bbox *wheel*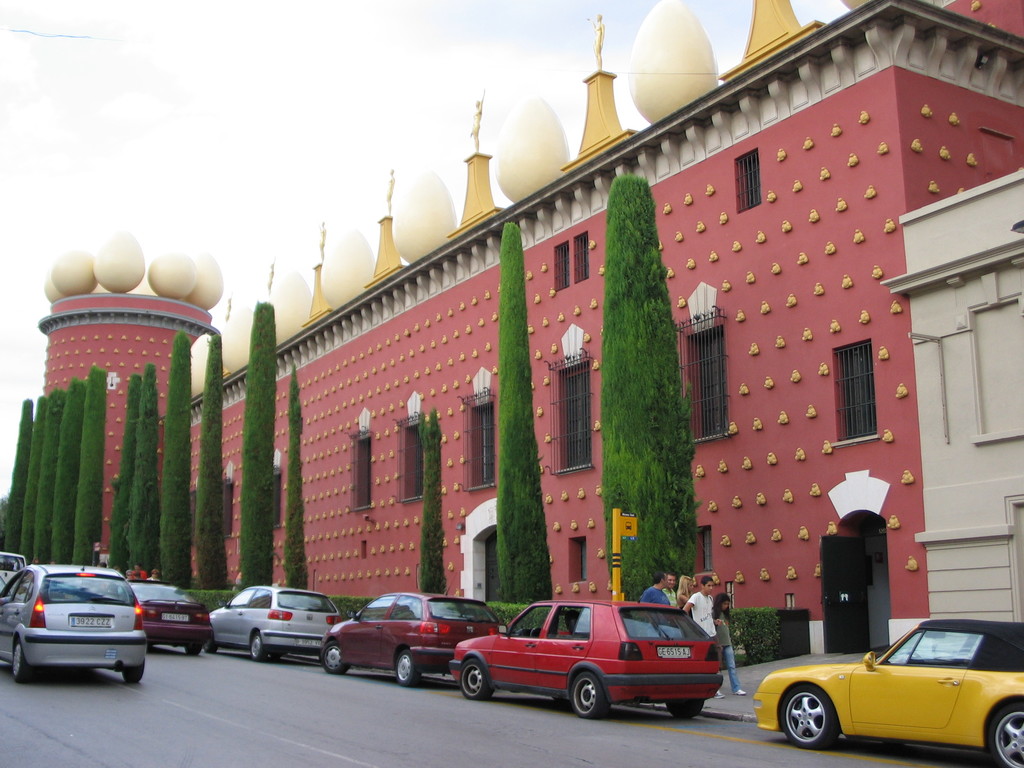
<box>668,699,707,716</box>
